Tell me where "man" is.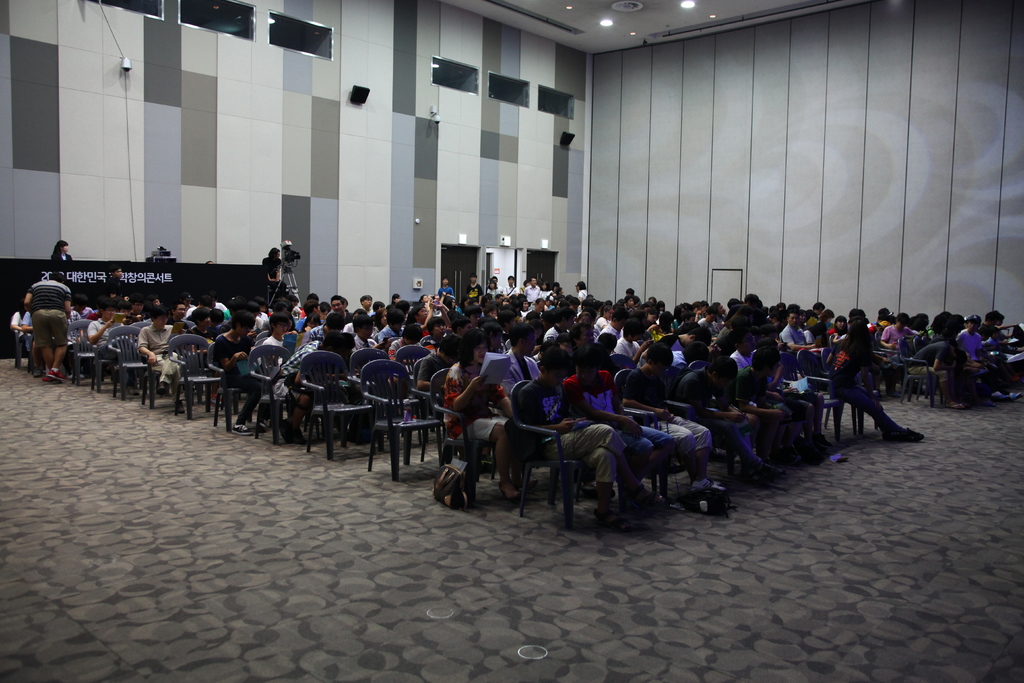
"man" is at pyautogui.locateOnScreen(360, 296, 372, 312).
